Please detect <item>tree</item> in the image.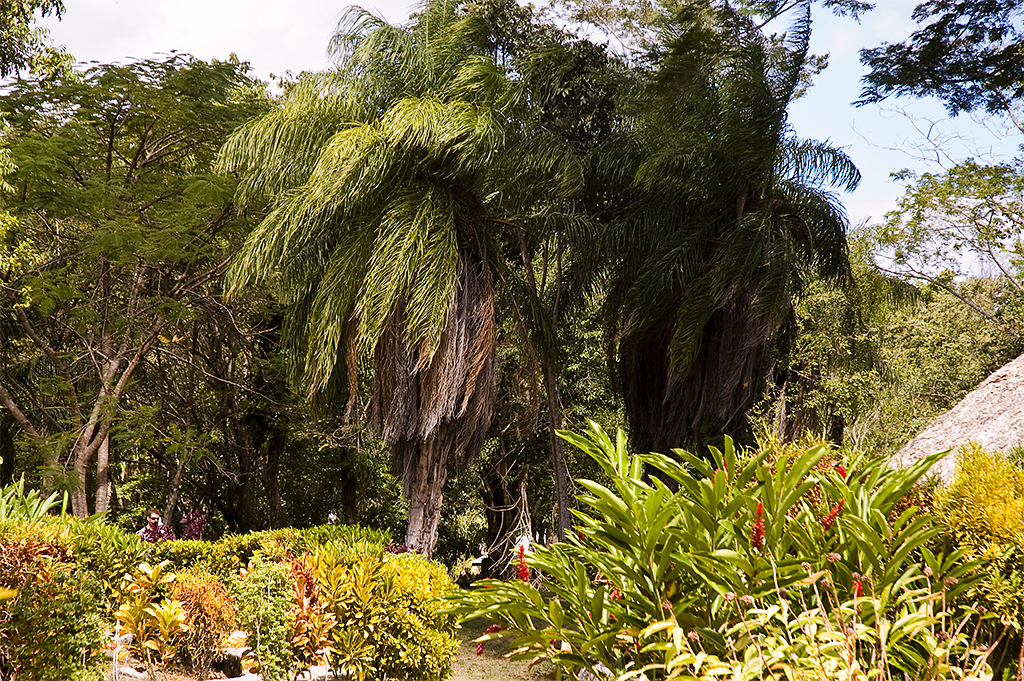
select_region(811, 0, 1023, 152).
